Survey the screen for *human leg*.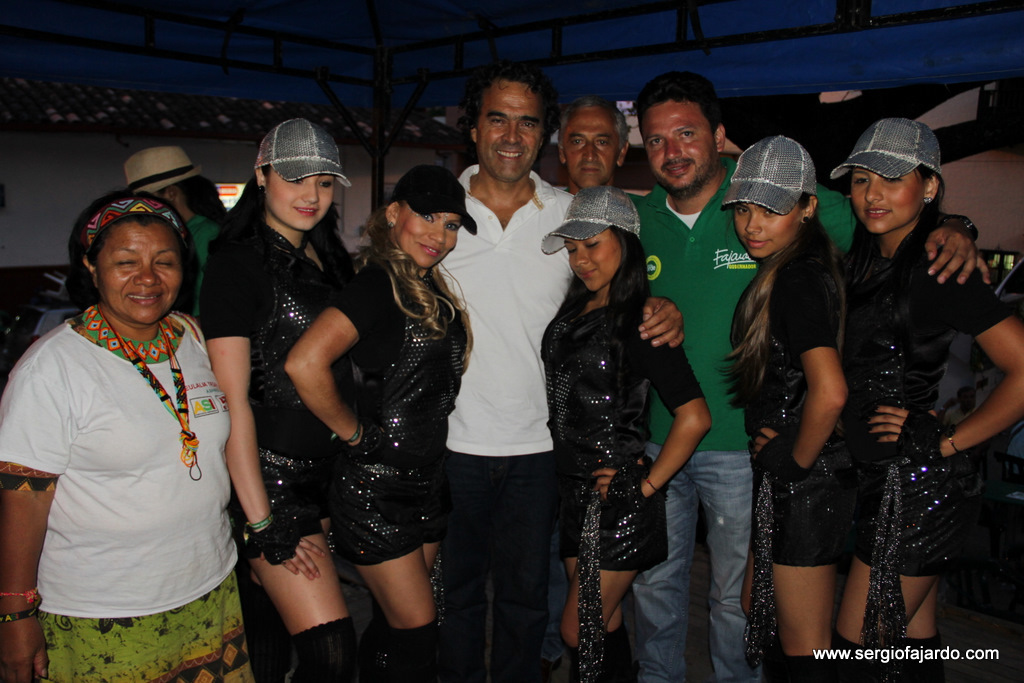
Survey found: select_region(768, 550, 830, 682).
